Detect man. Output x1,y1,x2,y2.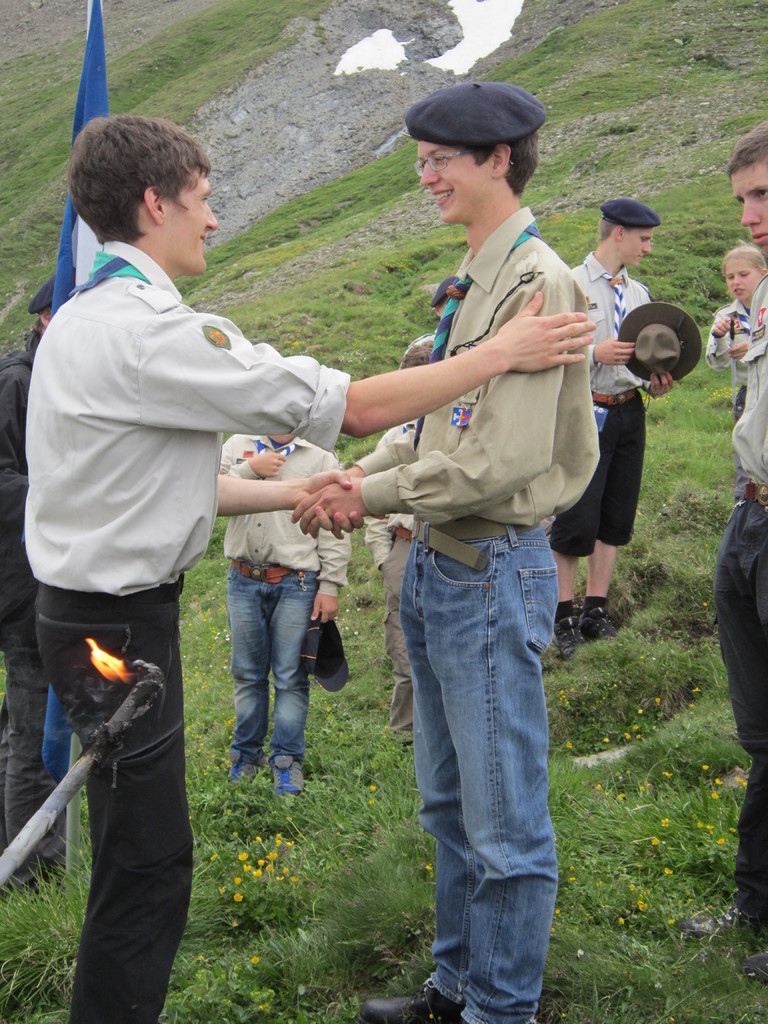
565,198,674,628.
